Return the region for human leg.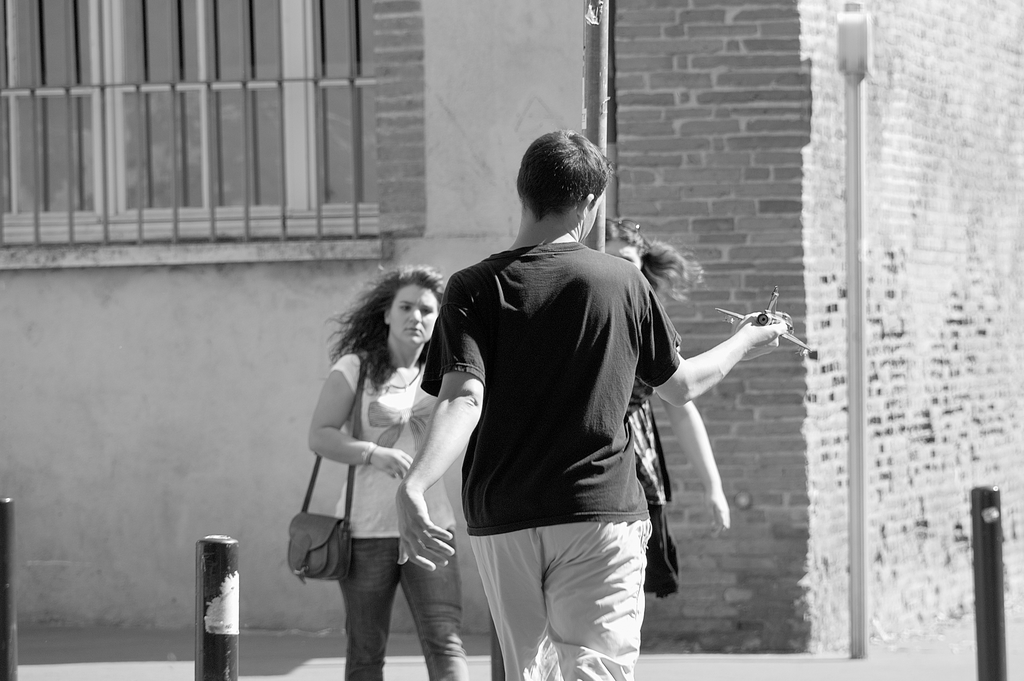
locate(529, 485, 649, 680).
